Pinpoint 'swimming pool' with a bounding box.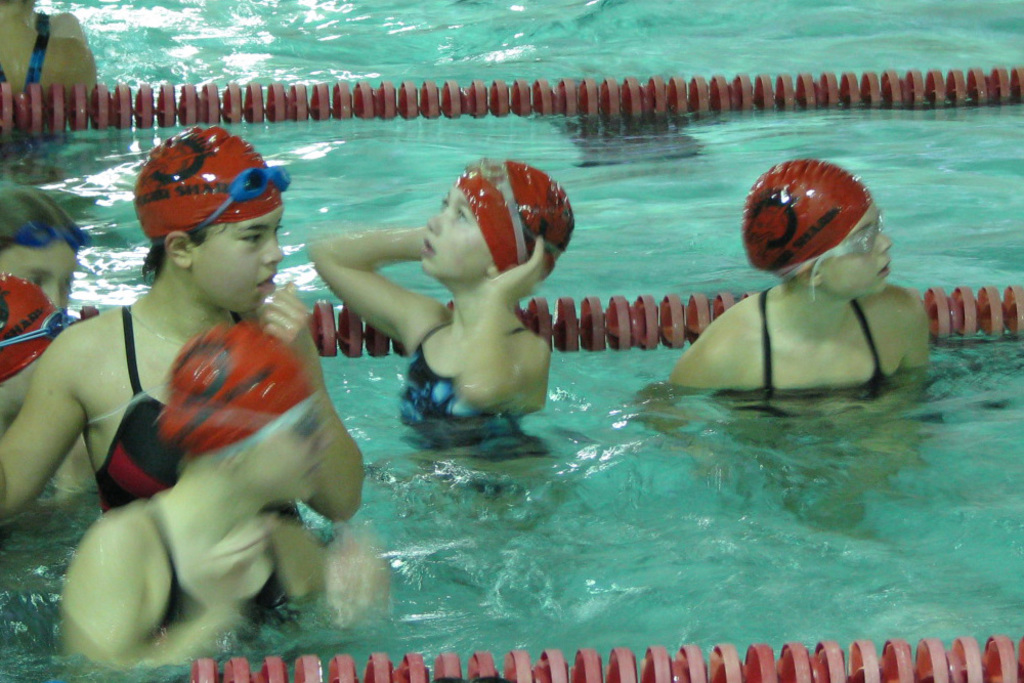
{"x1": 47, "y1": 36, "x2": 952, "y2": 682}.
